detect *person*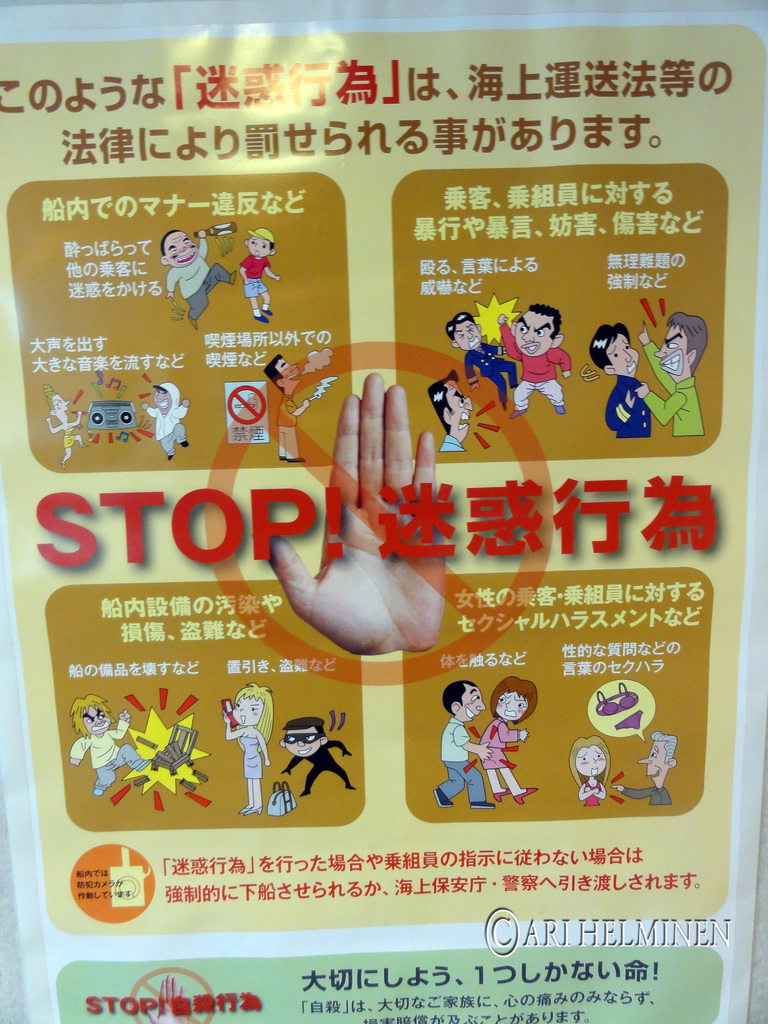
Rect(141, 382, 192, 459)
